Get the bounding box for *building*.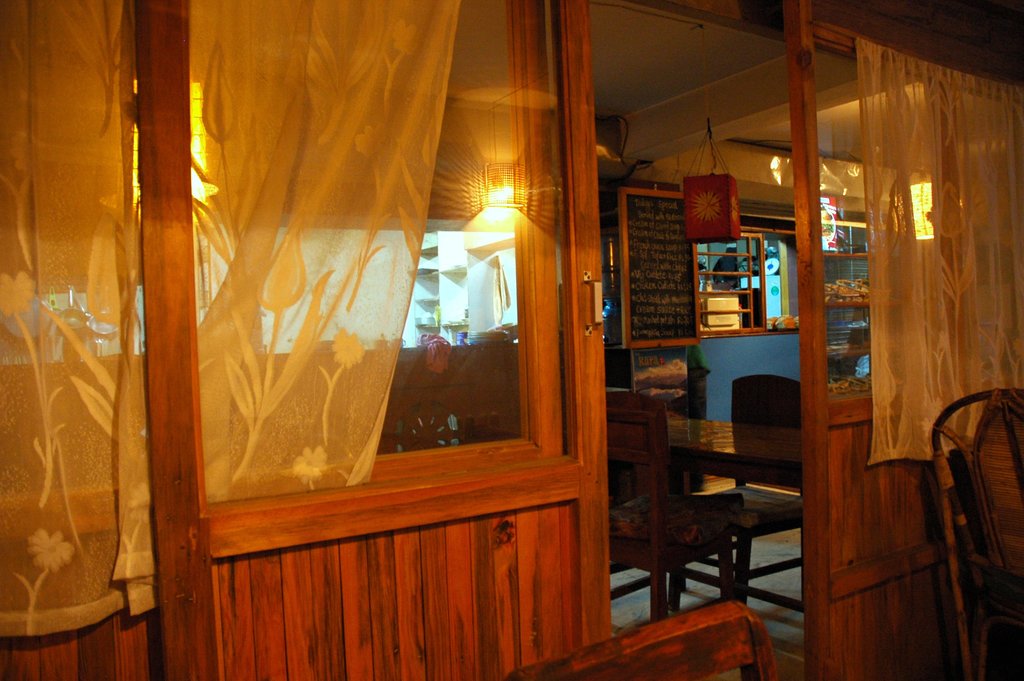
bbox(0, 0, 1023, 680).
